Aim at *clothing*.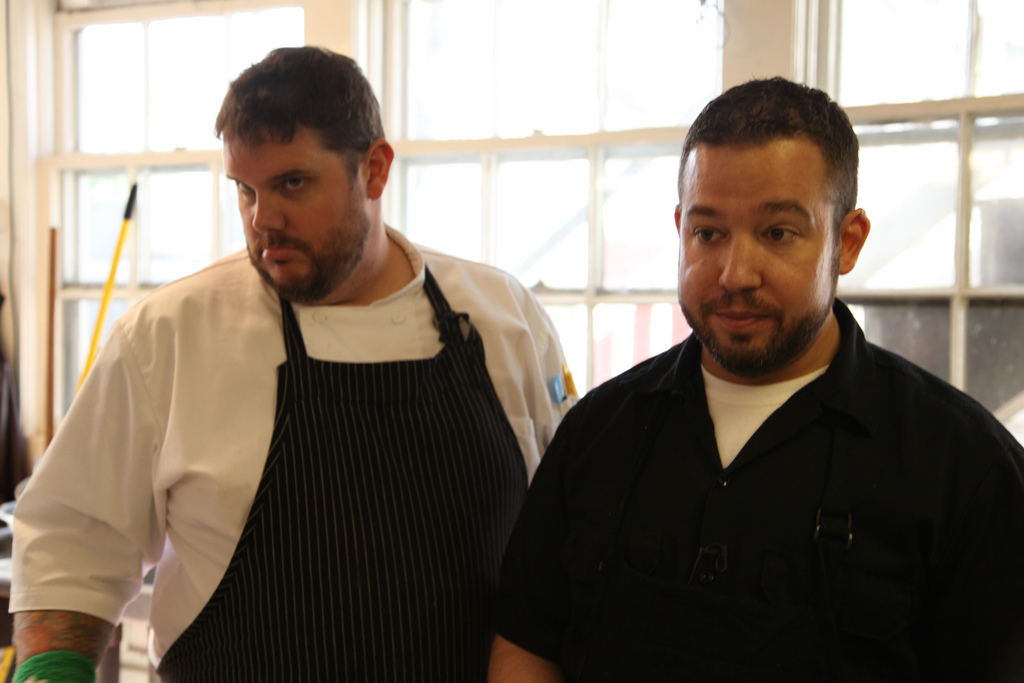
Aimed at rect(490, 298, 1023, 682).
